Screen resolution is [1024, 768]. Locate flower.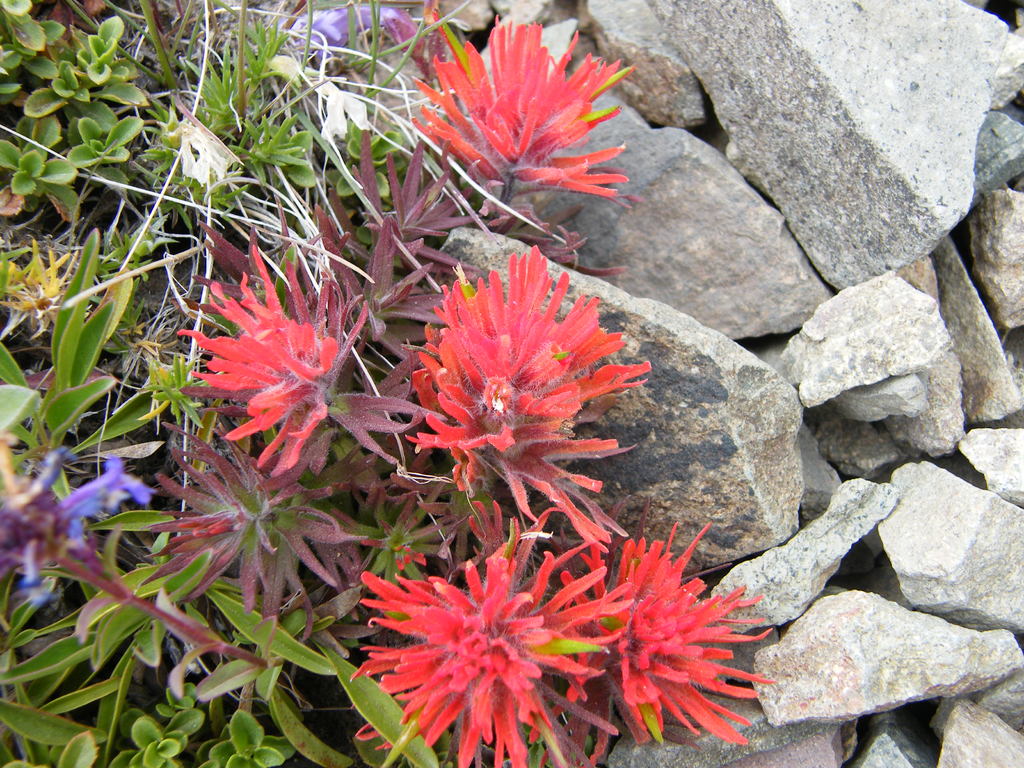
422/21/627/207.
